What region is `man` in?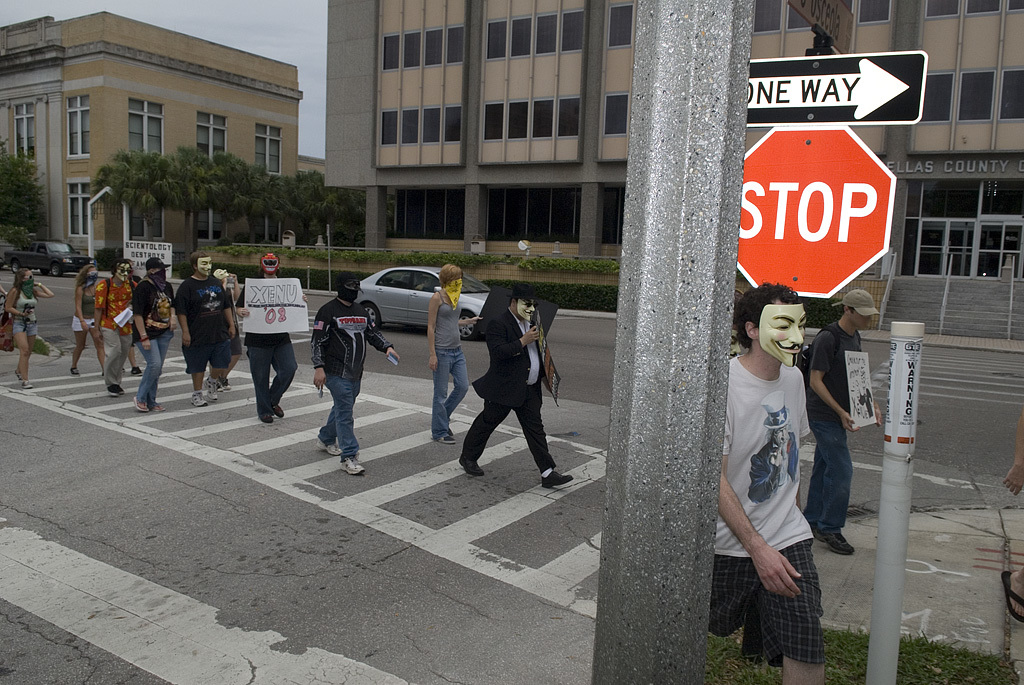
x1=91 y1=257 x2=139 y2=398.
